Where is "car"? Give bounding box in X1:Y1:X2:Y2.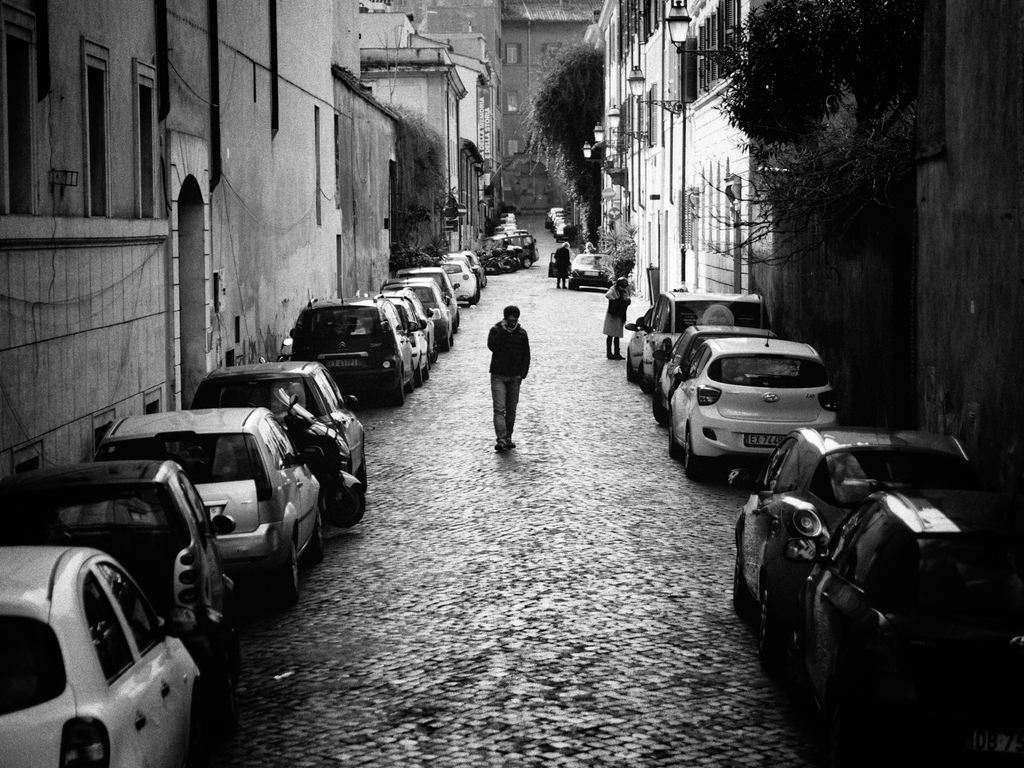
662:327:840:484.
